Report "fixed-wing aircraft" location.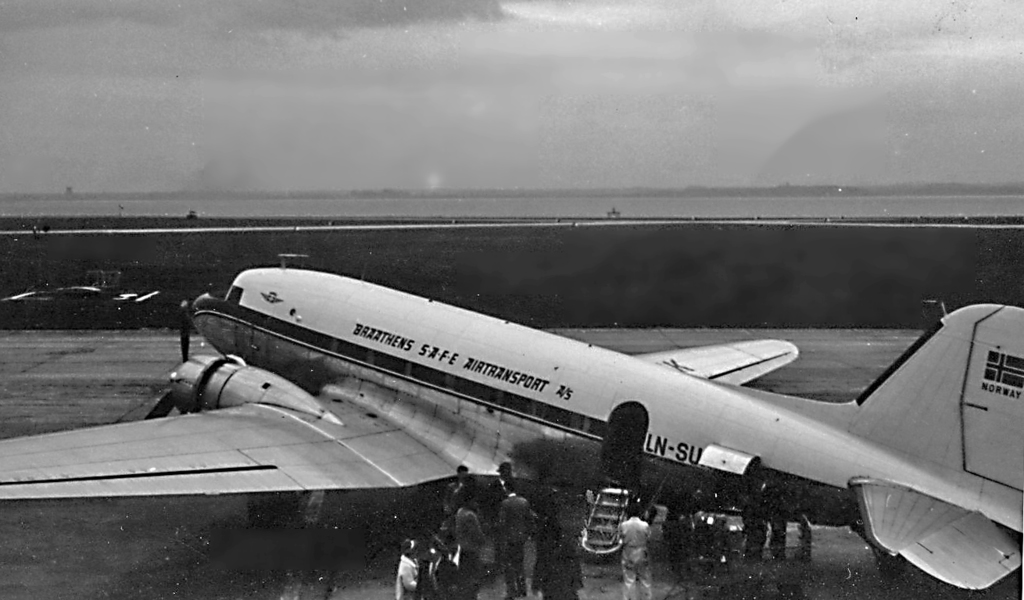
Report: crop(1, 266, 1023, 588).
